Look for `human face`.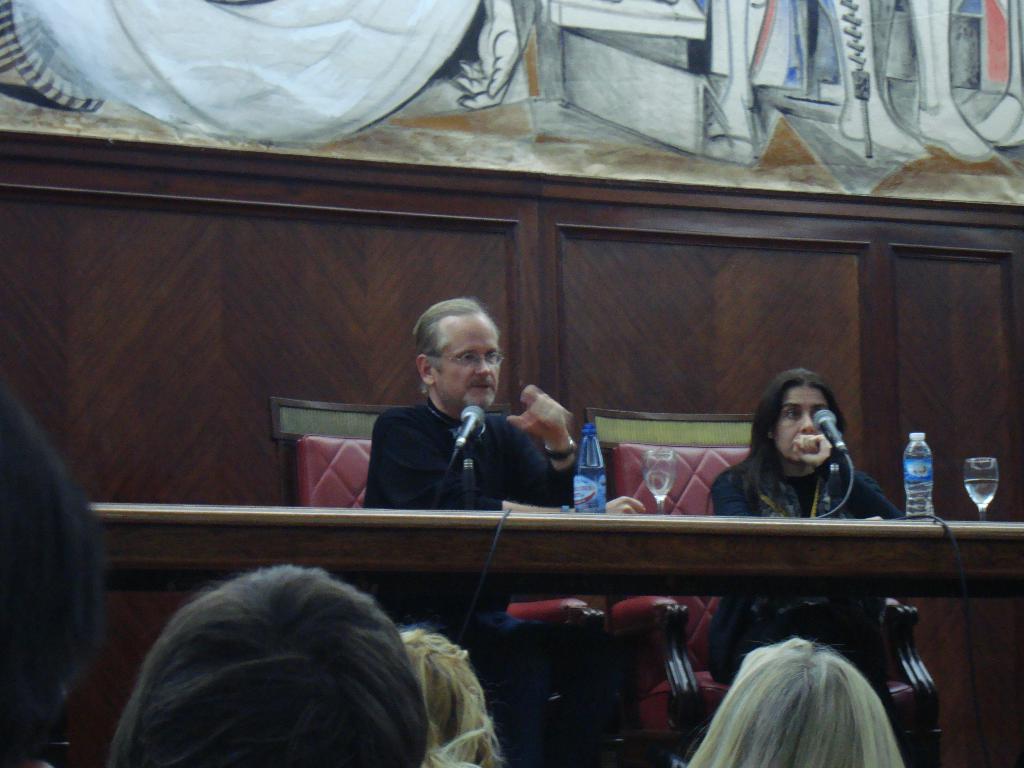
Found: [x1=774, y1=388, x2=828, y2=460].
